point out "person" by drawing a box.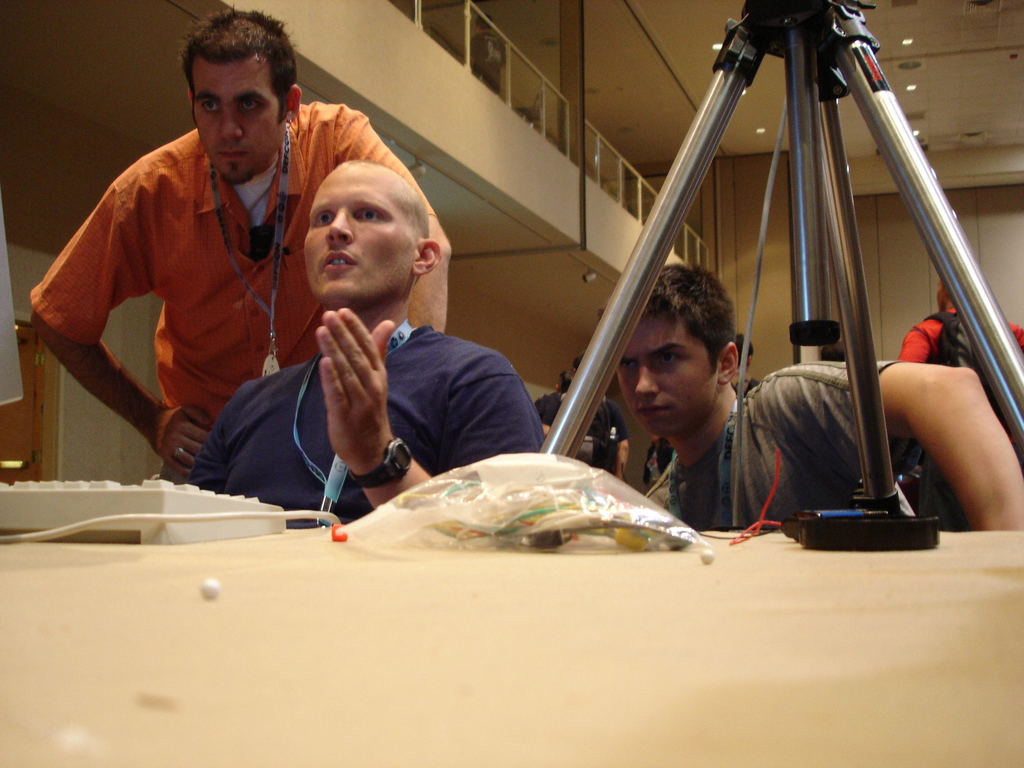
box=[575, 351, 662, 457].
